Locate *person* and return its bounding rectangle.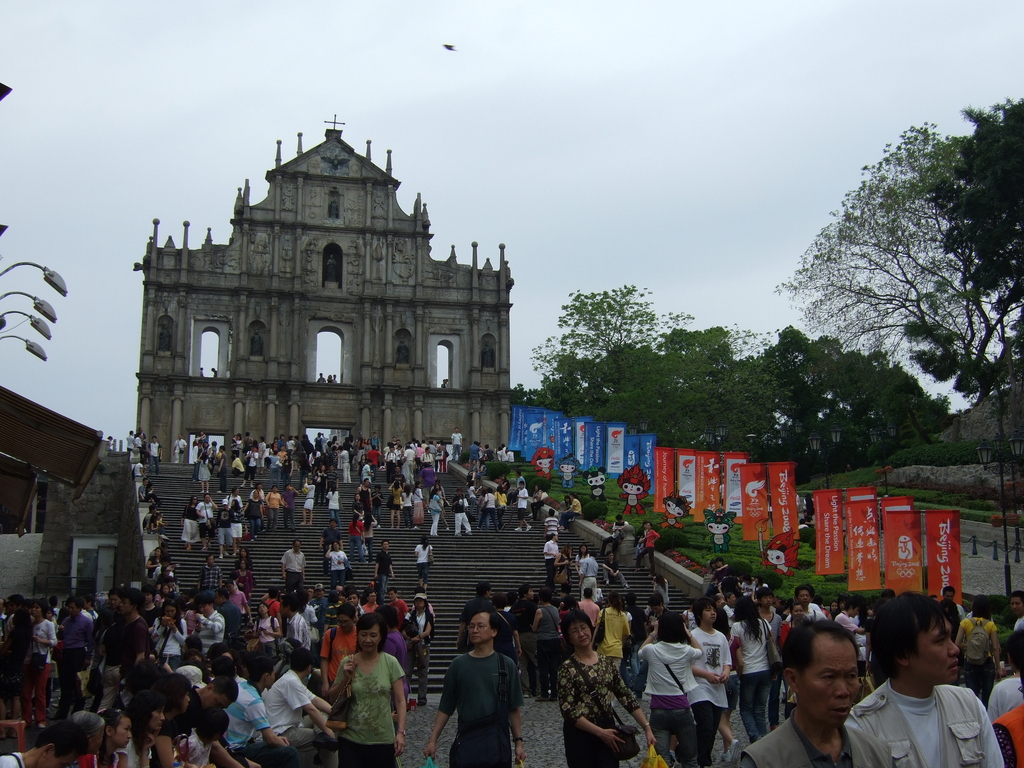
[332,372,340,383].
